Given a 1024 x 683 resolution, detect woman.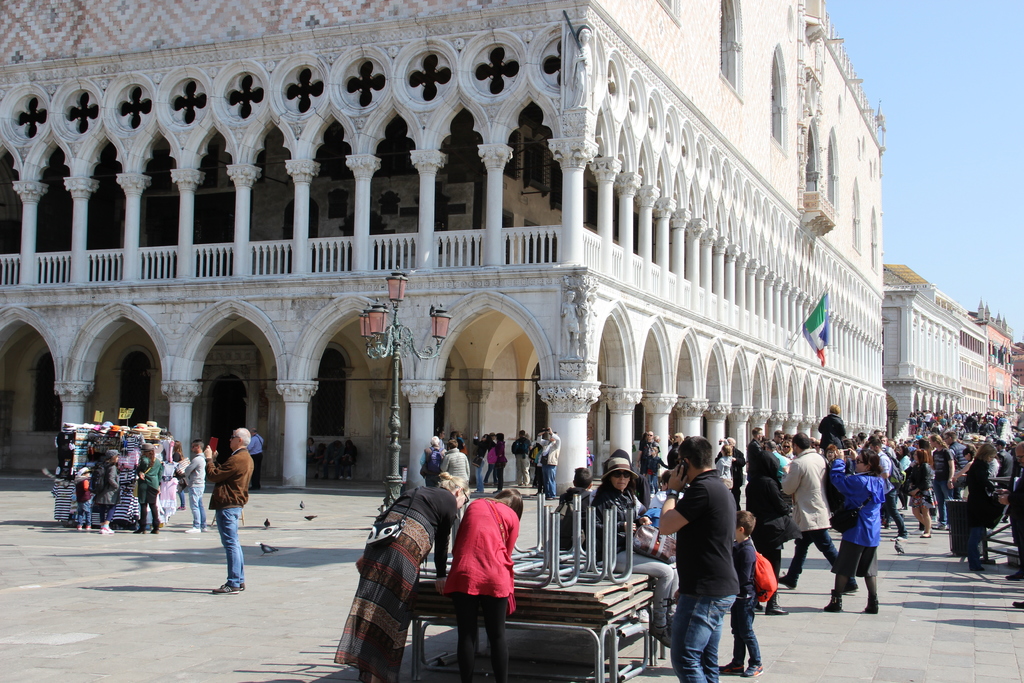
<region>129, 447, 162, 528</region>.
